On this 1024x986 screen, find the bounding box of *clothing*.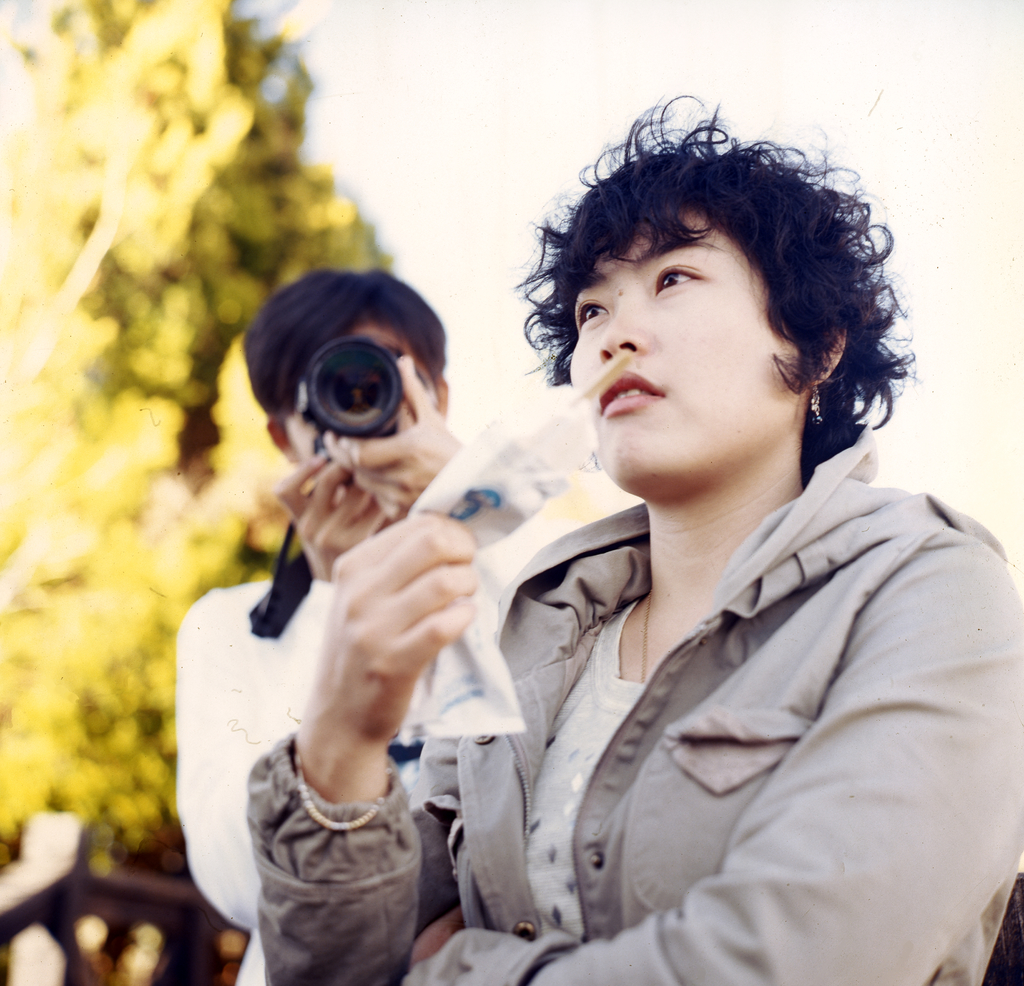
Bounding box: pyautogui.locateOnScreen(241, 424, 1023, 985).
